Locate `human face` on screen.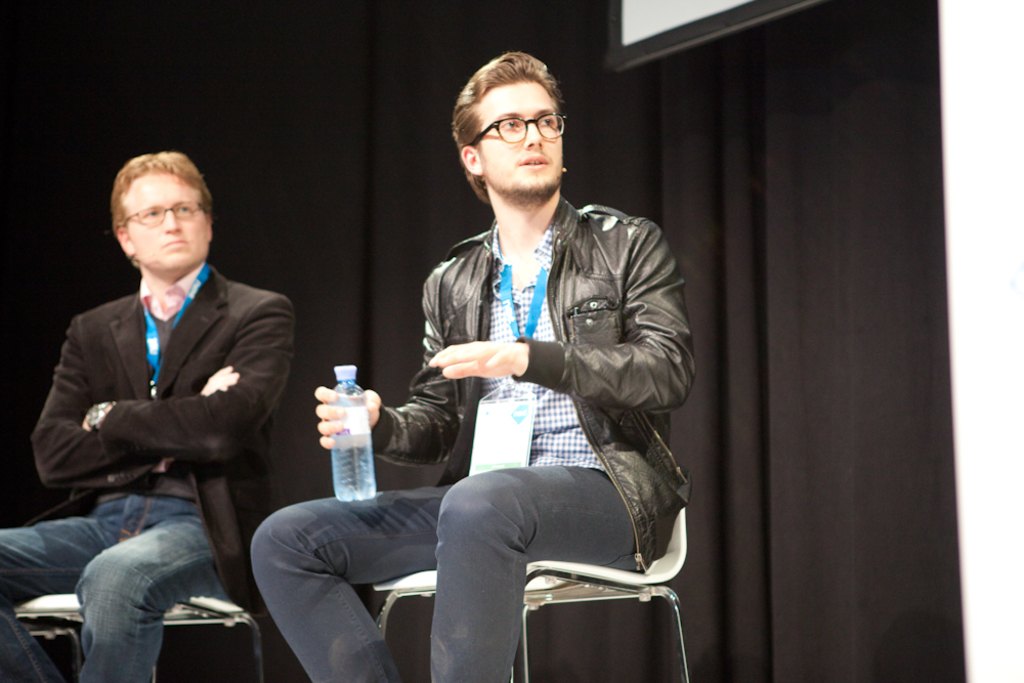
On screen at [476,80,562,200].
